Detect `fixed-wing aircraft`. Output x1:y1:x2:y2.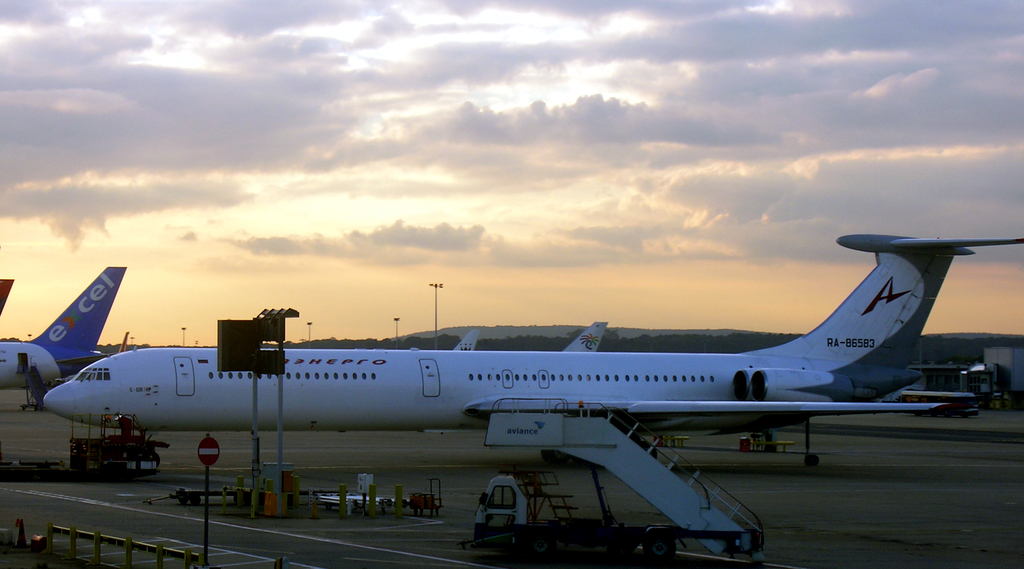
0:275:10:310.
